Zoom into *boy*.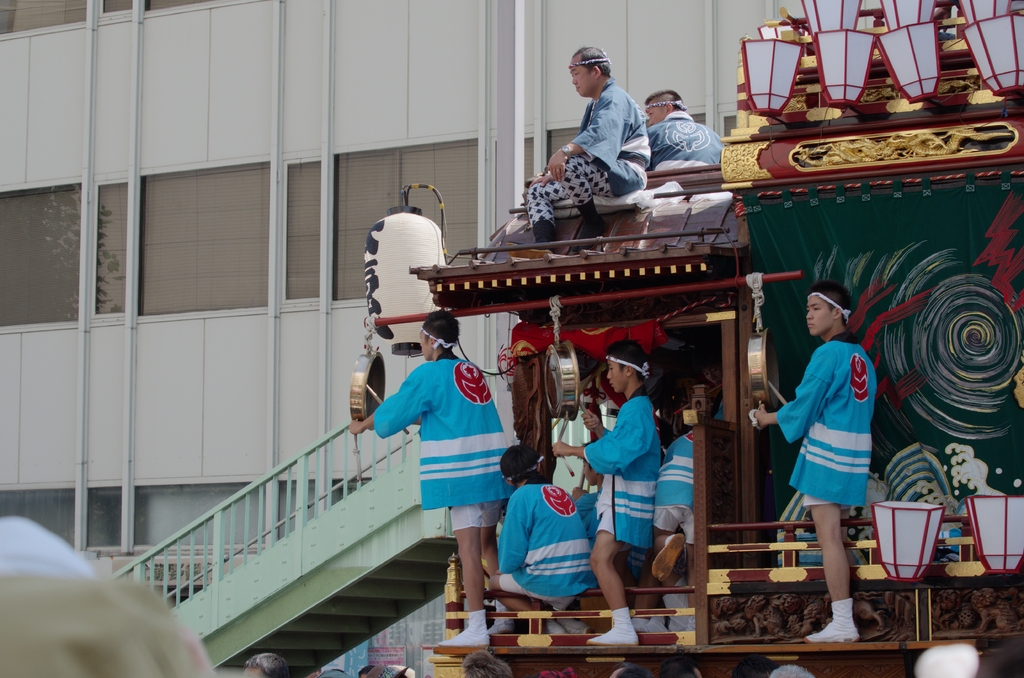
Zoom target: pyautogui.locateOnScreen(348, 309, 508, 645).
